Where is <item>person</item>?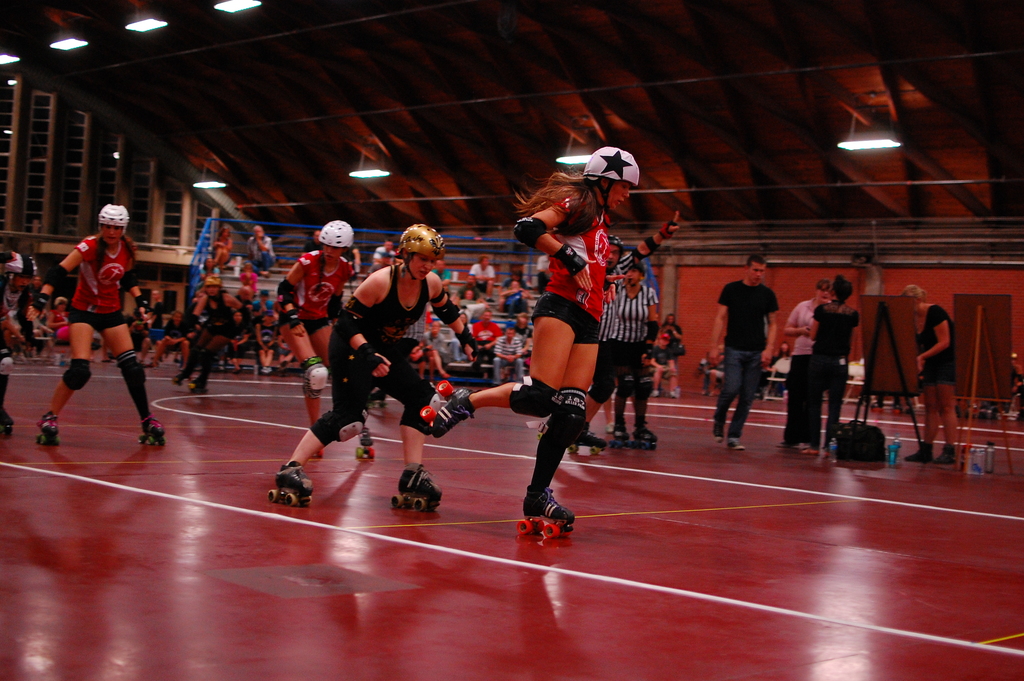
left=701, top=255, right=774, bottom=444.
